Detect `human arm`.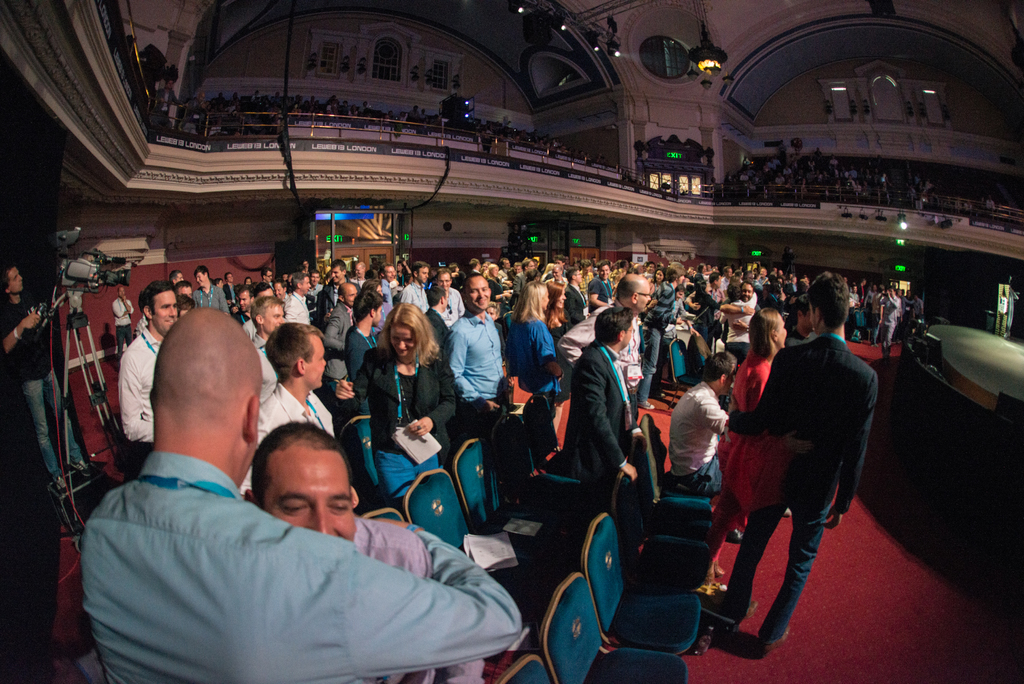
Detected at 639, 300, 657, 318.
